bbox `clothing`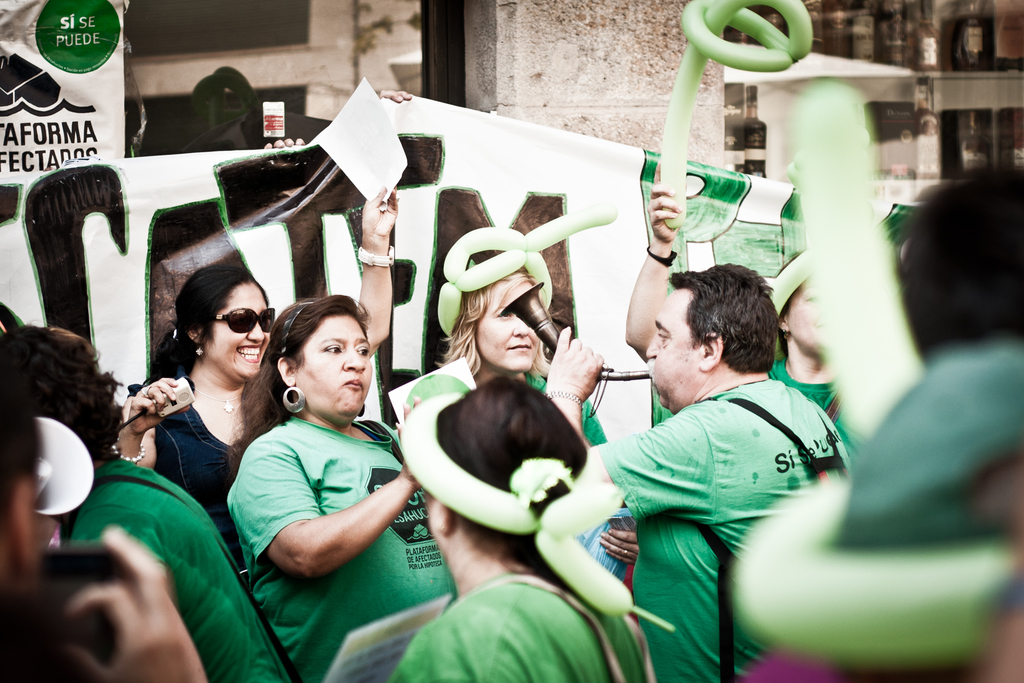
left=379, top=584, right=650, bottom=682
